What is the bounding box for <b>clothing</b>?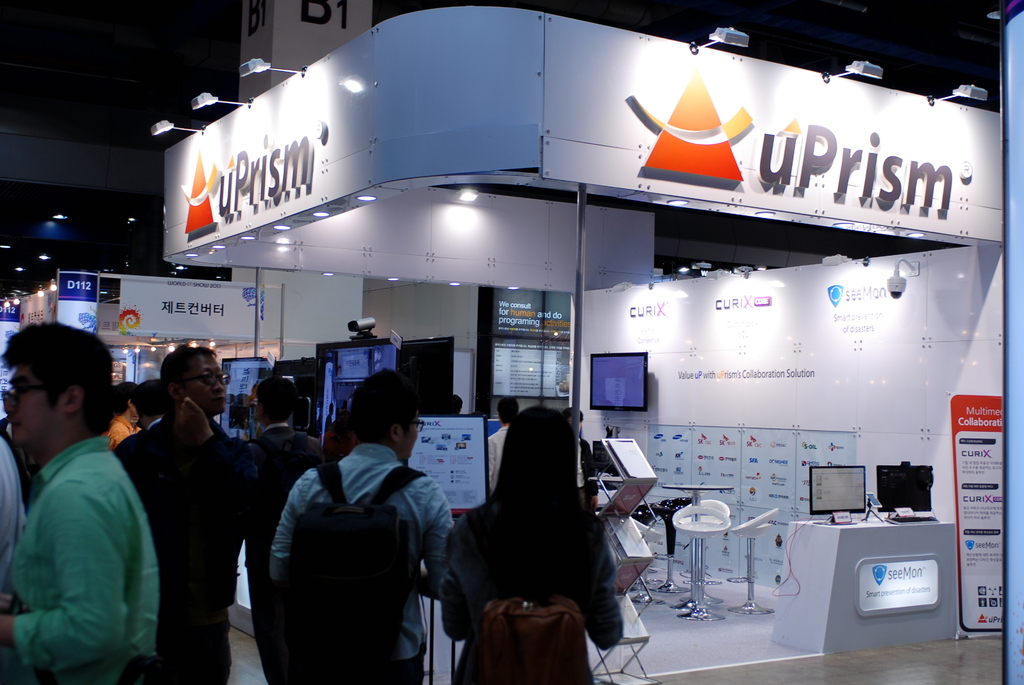
box(11, 385, 170, 684).
